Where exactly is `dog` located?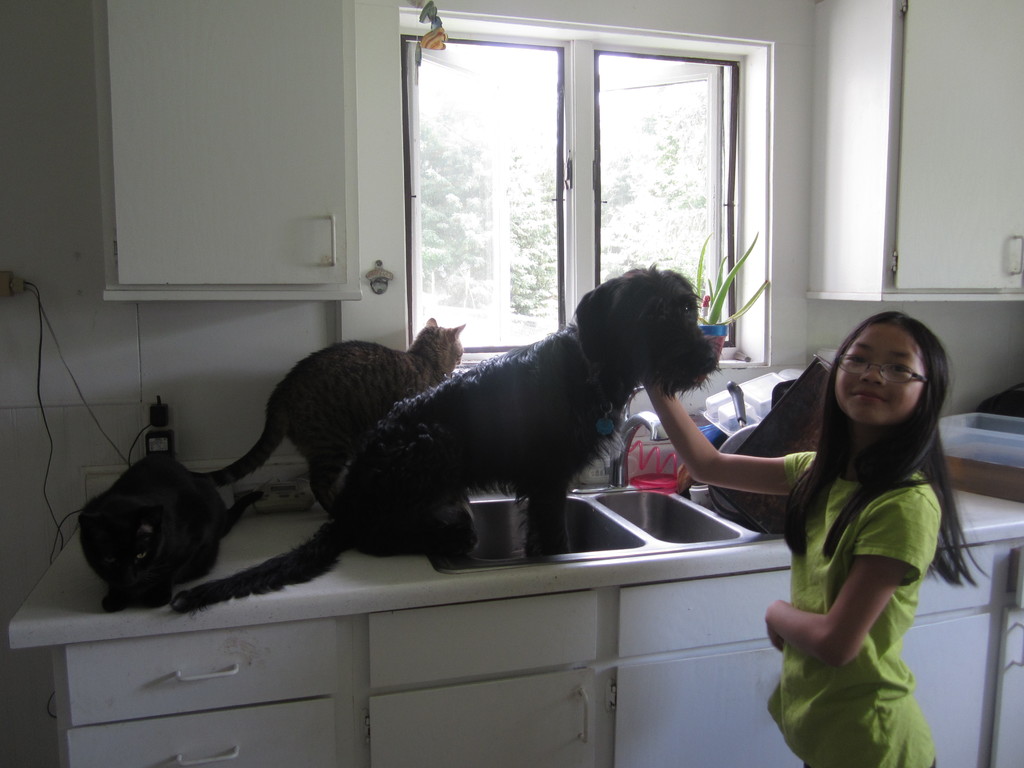
Its bounding box is region(173, 264, 721, 615).
